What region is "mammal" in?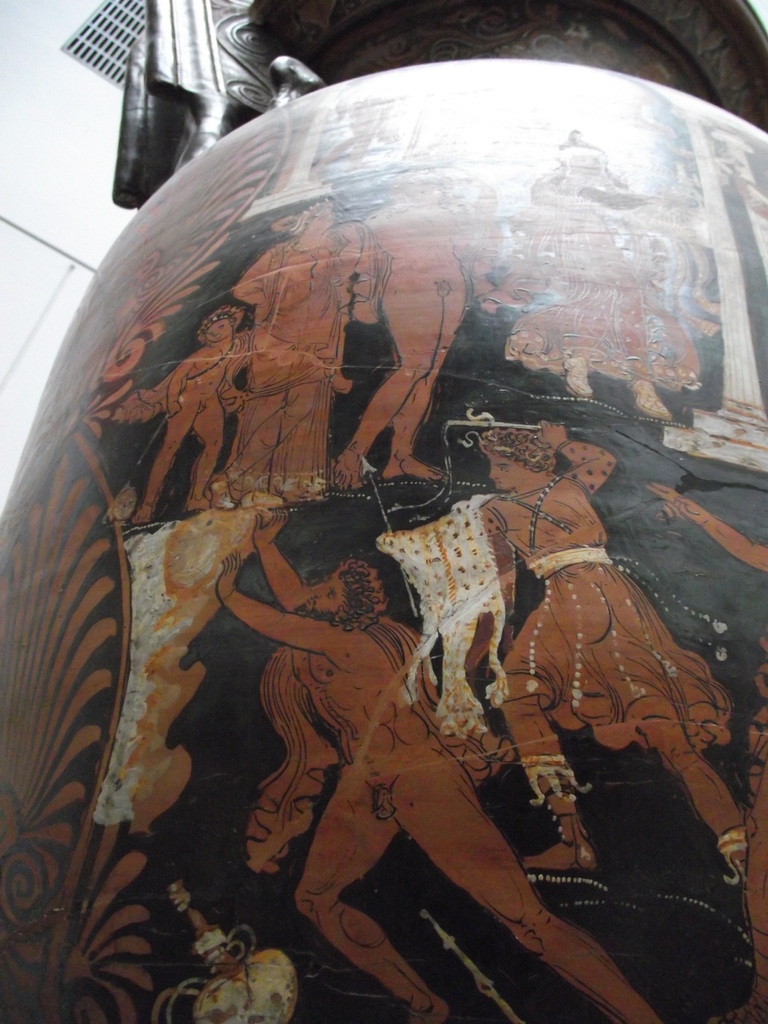
213, 506, 662, 1021.
